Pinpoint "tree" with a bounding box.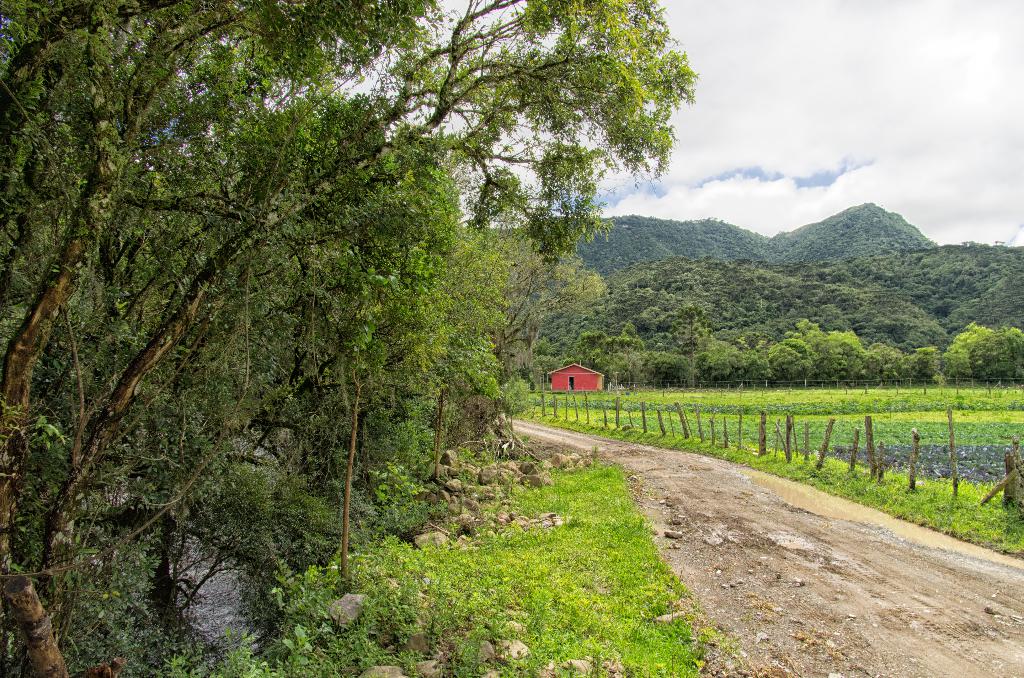
650/350/709/385.
